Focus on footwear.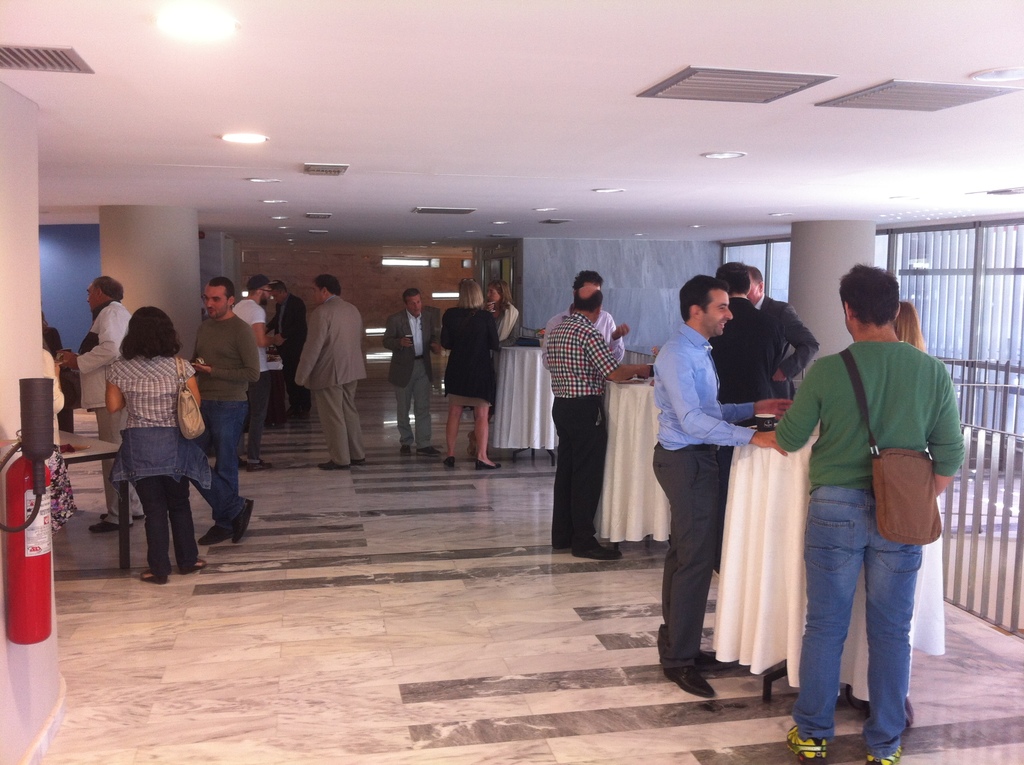
Focused at rect(180, 559, 207, 576).
